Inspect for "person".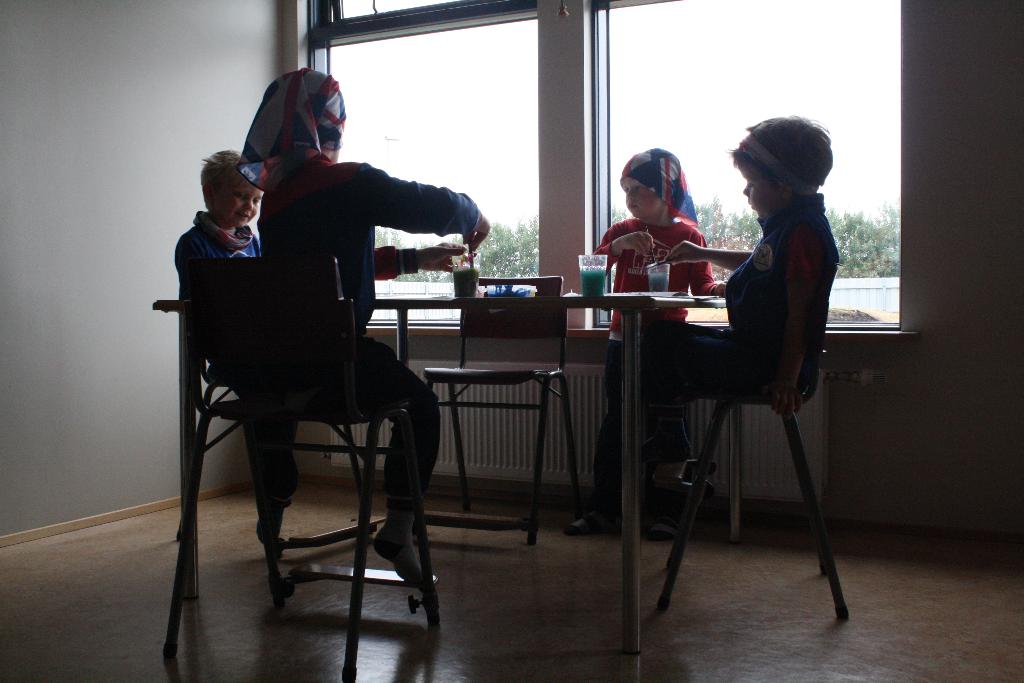
Inspection: 666:92:847:609.
